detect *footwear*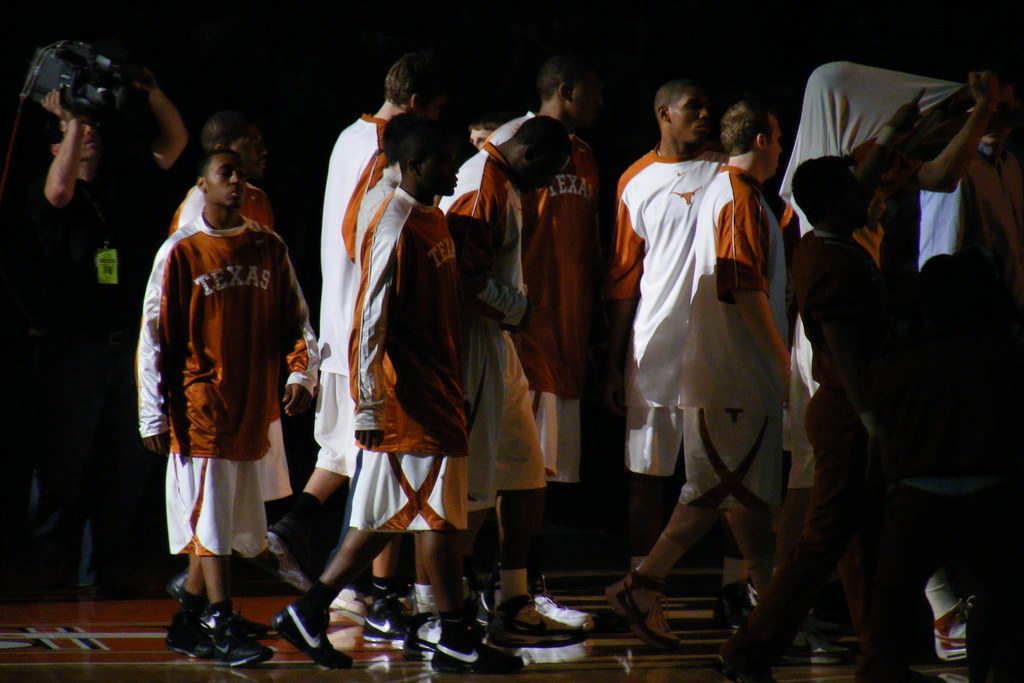
(x1=530, y1=594, x2=588, y2=629)
